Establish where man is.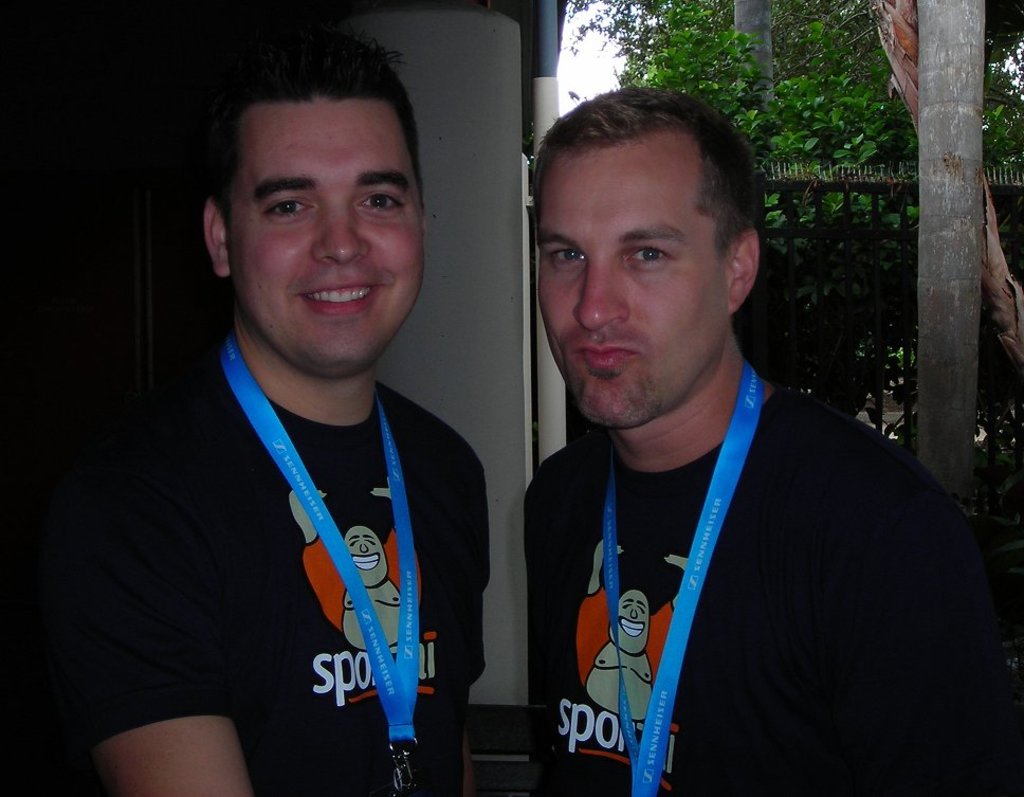
Established at (471,102,981,778).
